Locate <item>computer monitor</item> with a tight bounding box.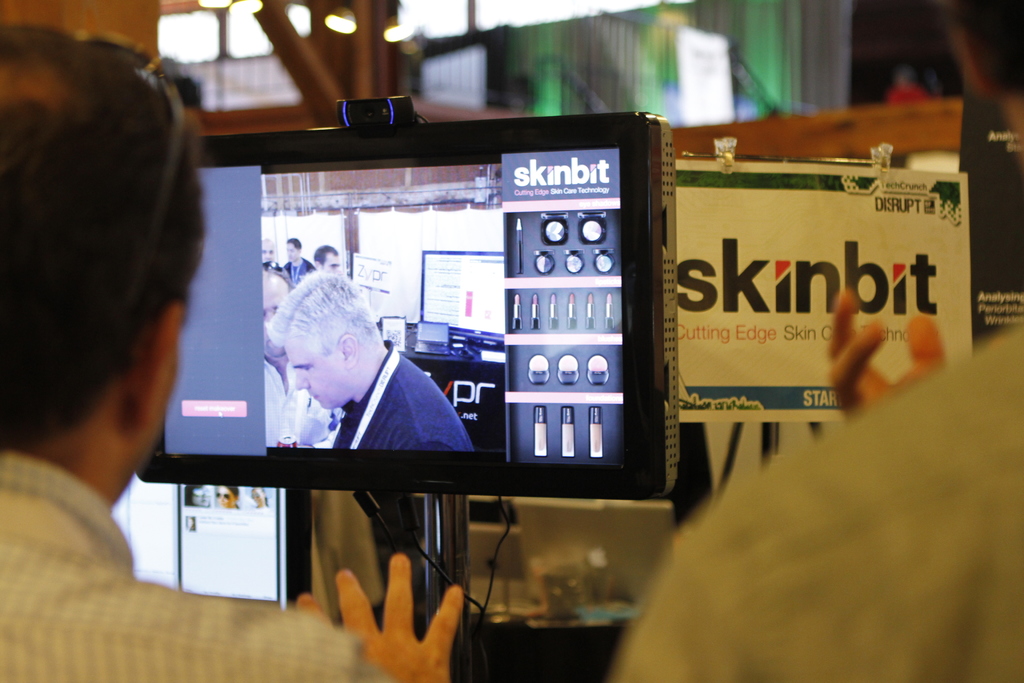
[220, 136, 590, 578].
